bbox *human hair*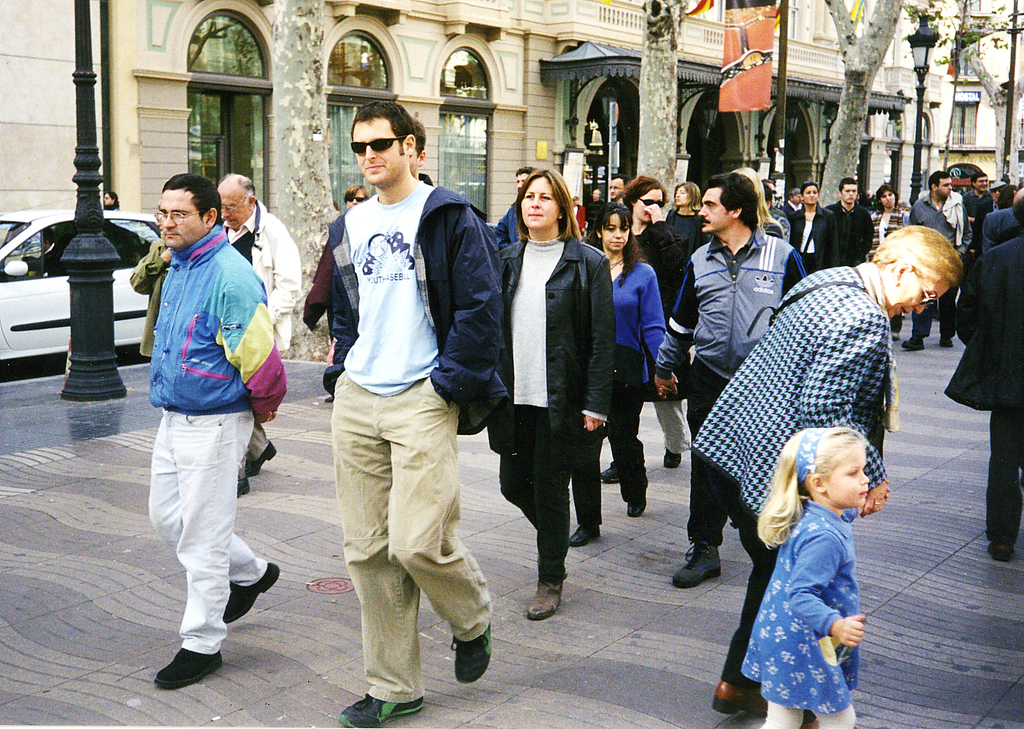
l=617, t=178, r=674, b=216
